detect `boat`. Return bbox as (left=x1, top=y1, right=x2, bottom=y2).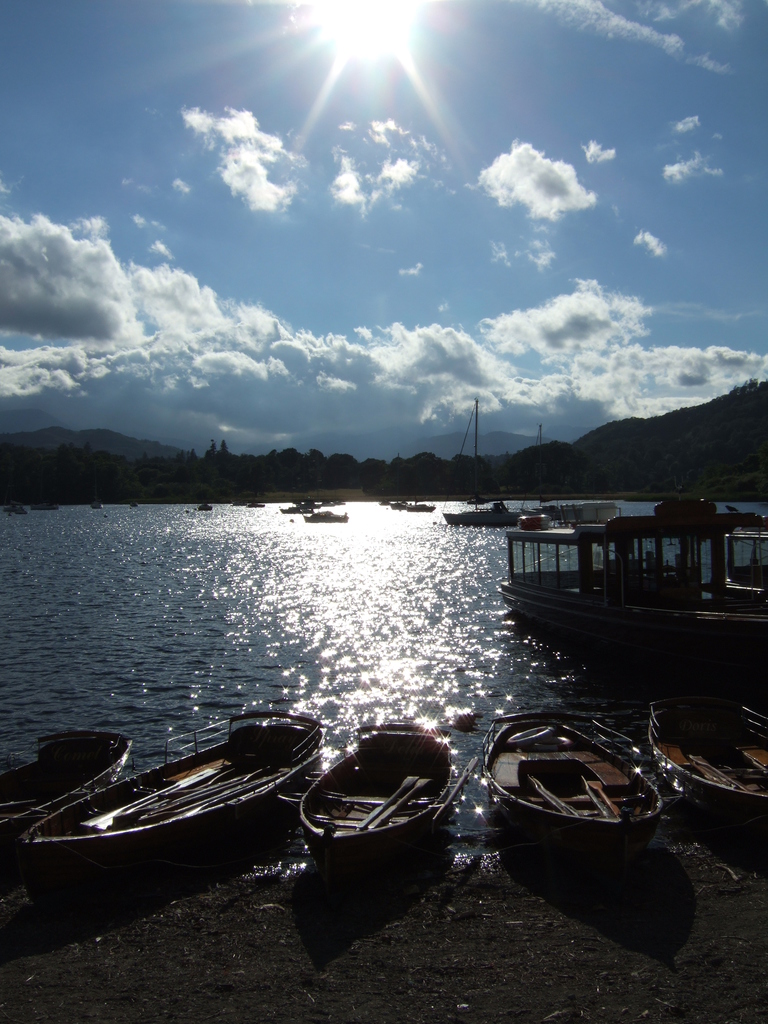
(left=0, top=725, right=126, bottom=868).
